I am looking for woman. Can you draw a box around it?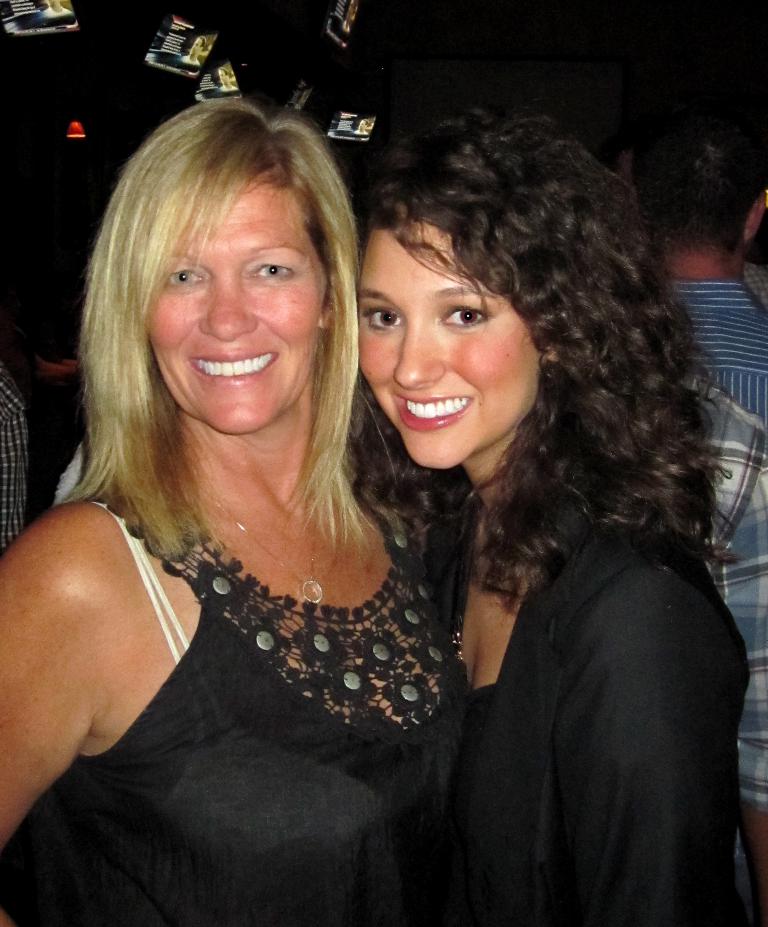
Sure, the bounding box is box(353, 118, 754, 926).
